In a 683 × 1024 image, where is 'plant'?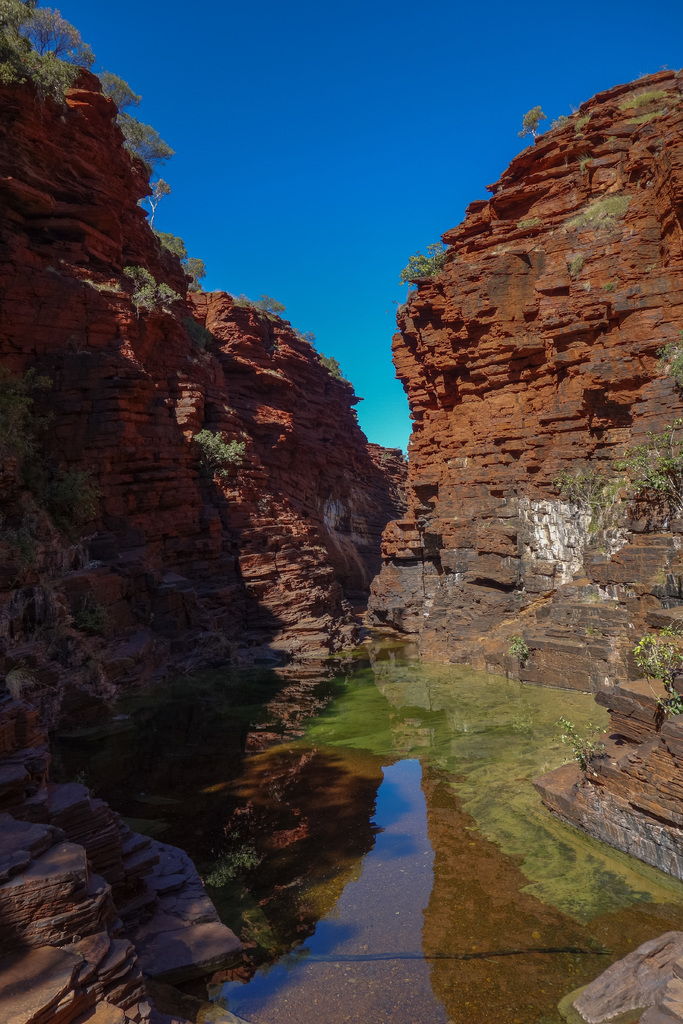
bbox=[553, 717, 613, 783].
